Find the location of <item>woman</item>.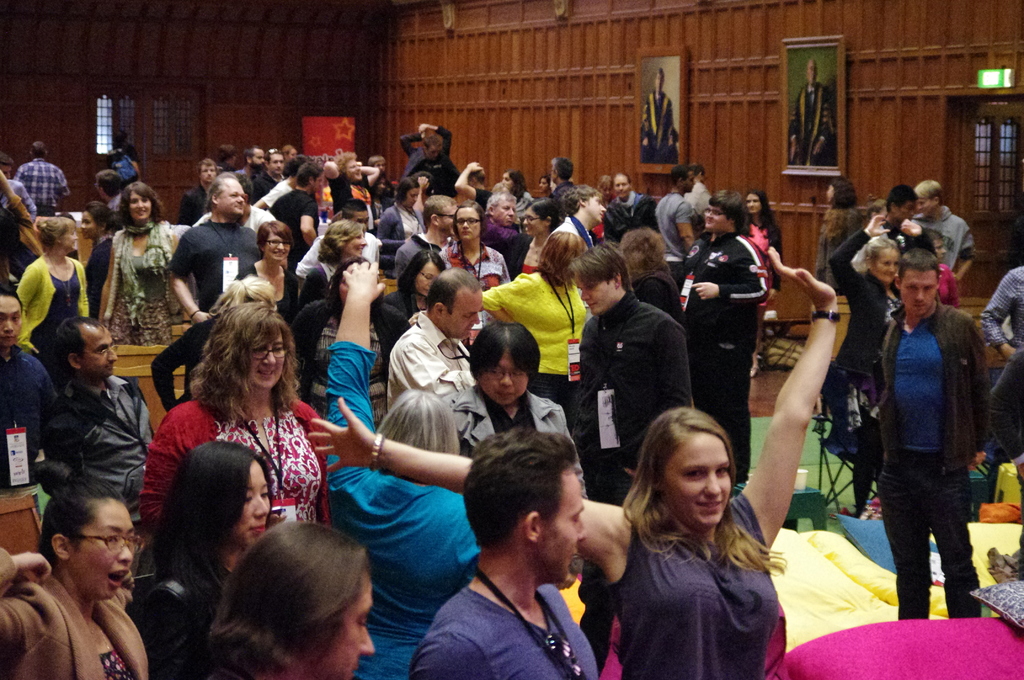
Location: [589,172,618,240].
